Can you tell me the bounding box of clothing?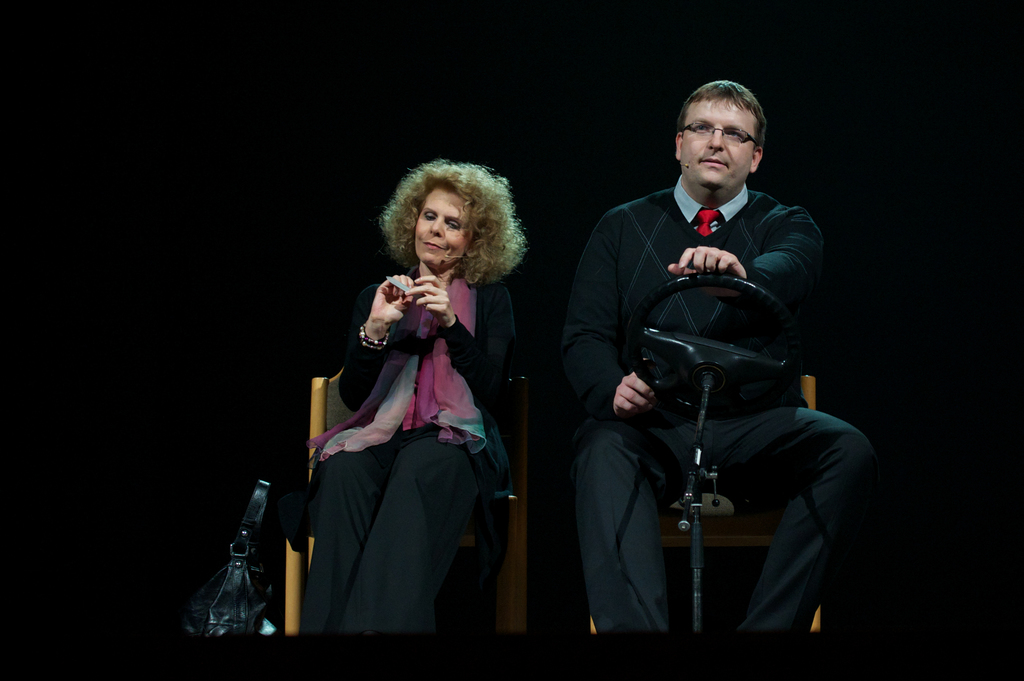
(295, 260, 518, 636).
